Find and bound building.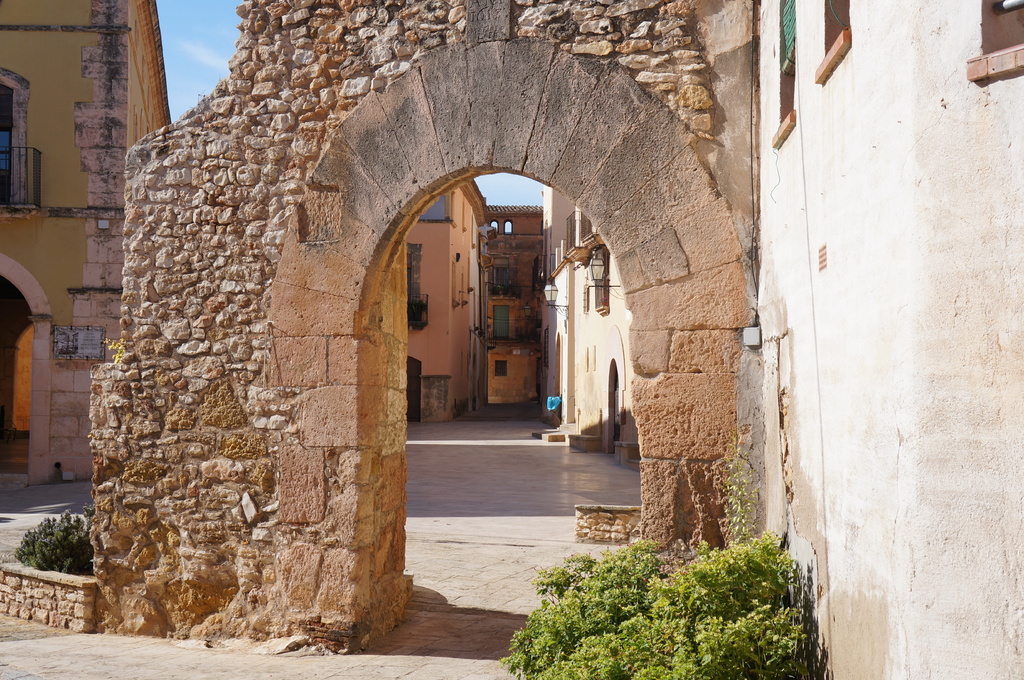
Bound: region(406, 177, 492, 424).
